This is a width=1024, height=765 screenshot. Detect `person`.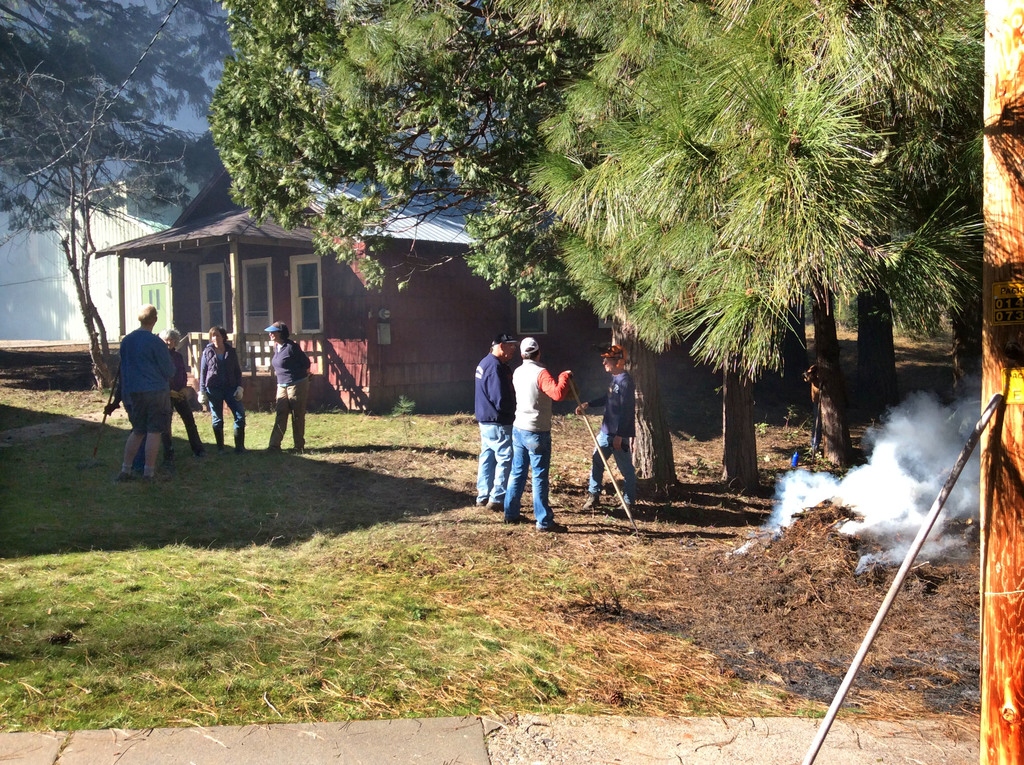
[263, 318, 314, 456].
